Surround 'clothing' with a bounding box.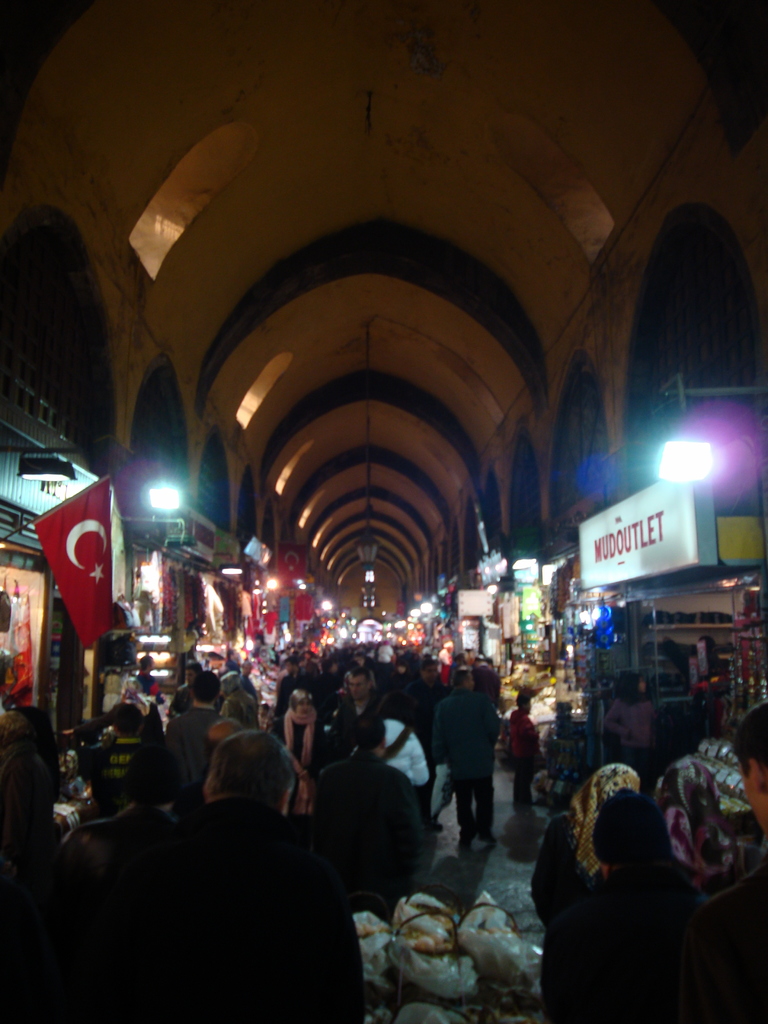
<bbox>529, 814, 596, 926</bbox>.
